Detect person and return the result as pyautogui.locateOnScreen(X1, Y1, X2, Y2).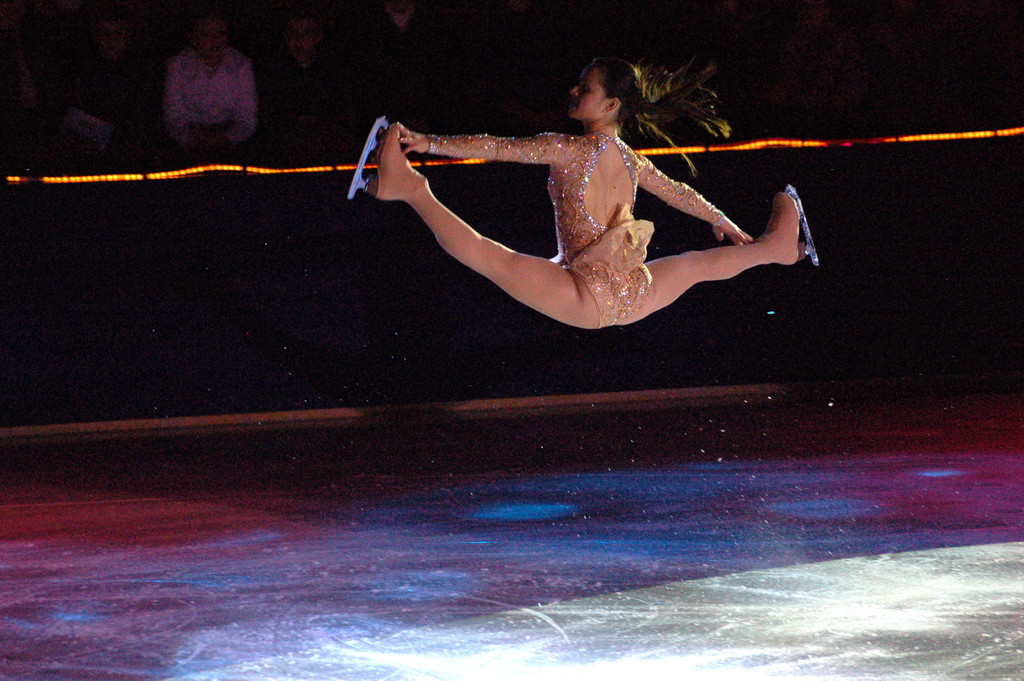
pyautogui.locateOnScreen(365, 62, 808, 338).
